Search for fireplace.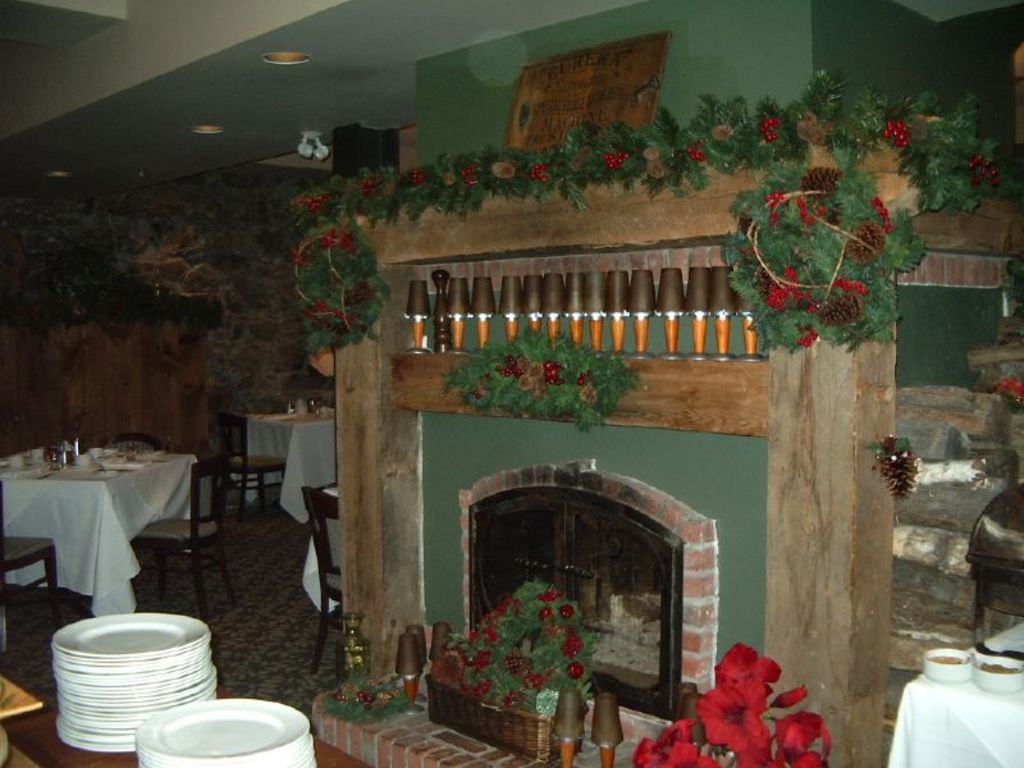
Found at (x1=466, y1=471, x2=717, y2=726).
